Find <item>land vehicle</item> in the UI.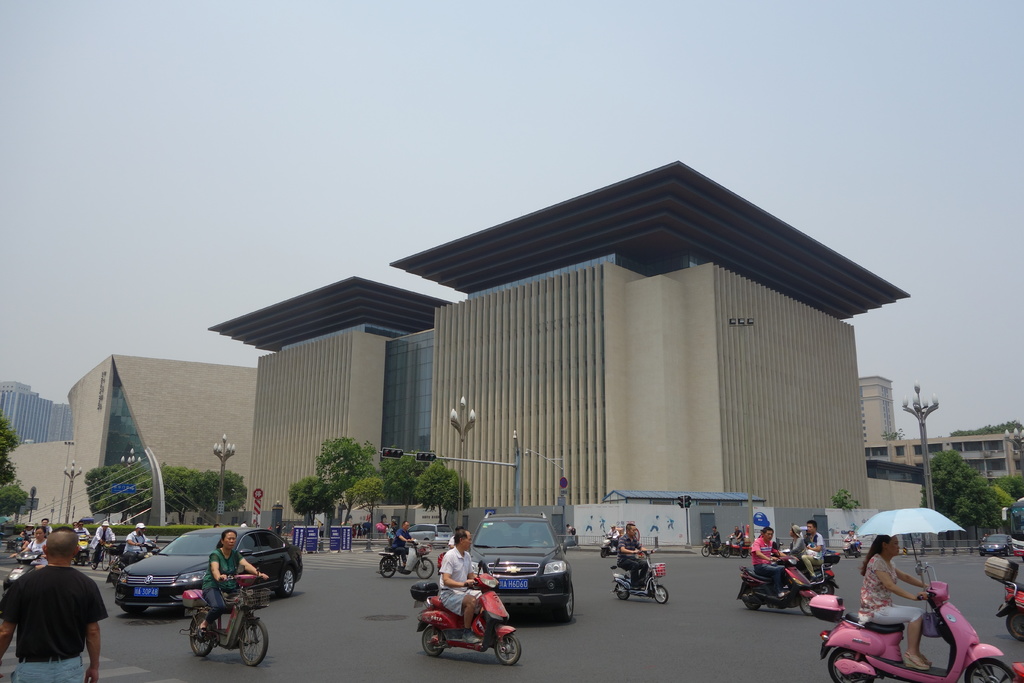
UI element at {"x1": 105, "y1": 537, "x2": 163, "y2": 591}.
